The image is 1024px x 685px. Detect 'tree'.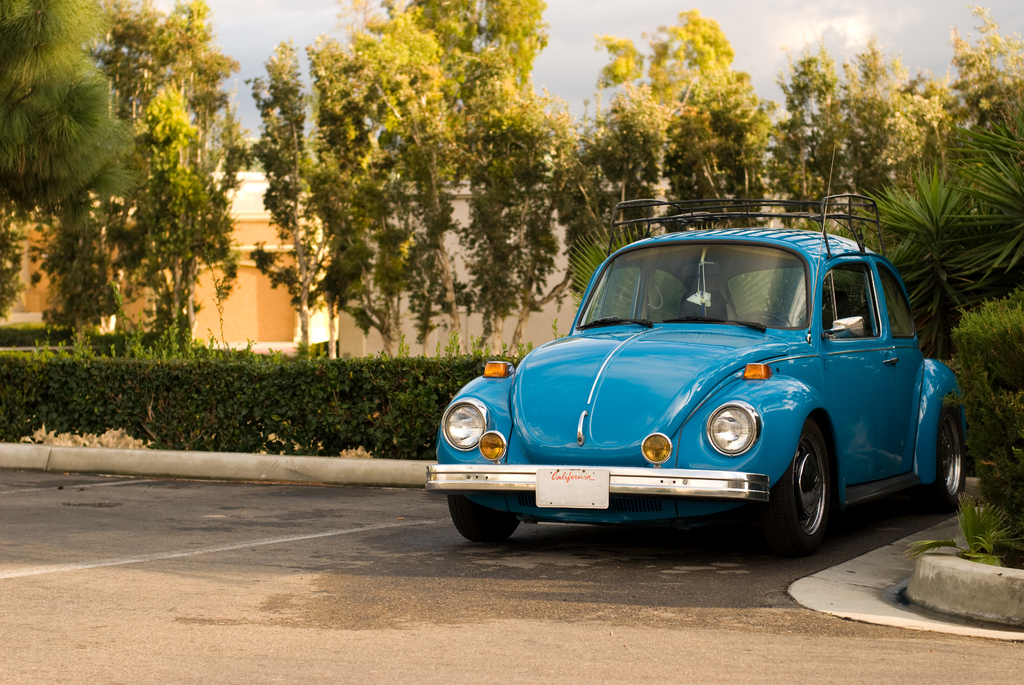
Detection: 862:113:1023:389.
